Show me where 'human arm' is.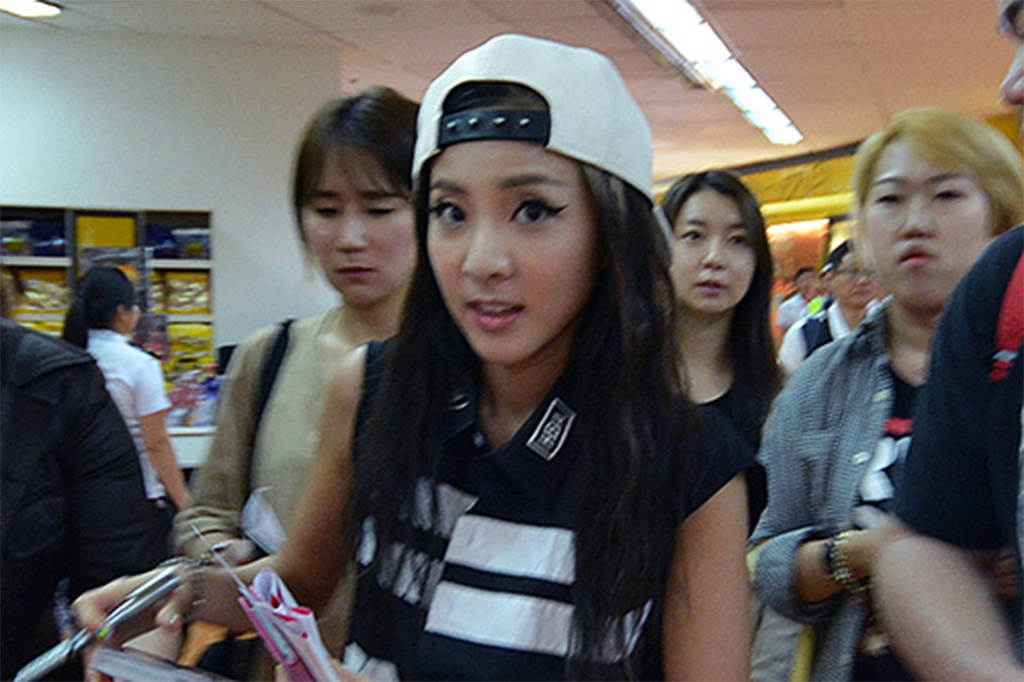
'human arm' is at rect(778, 317, 806, 384).
